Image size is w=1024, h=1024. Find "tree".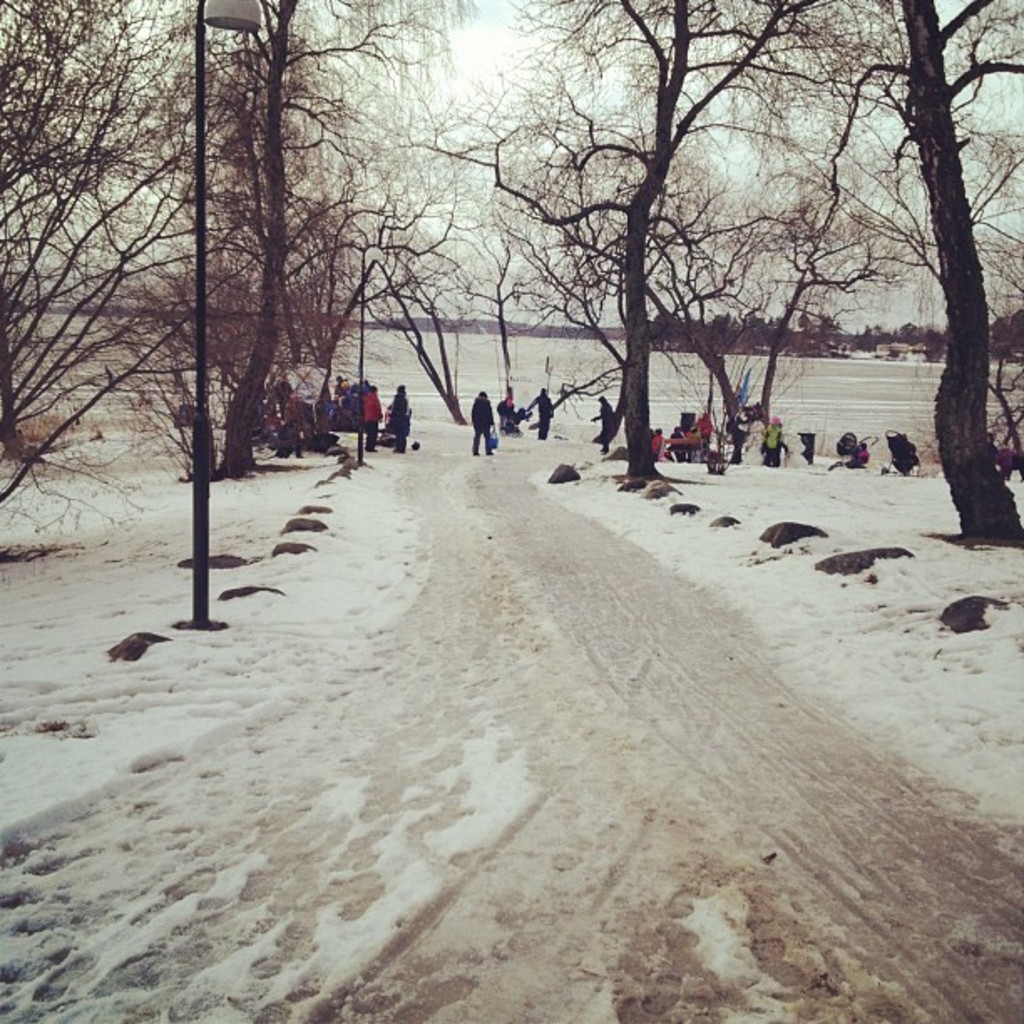
[492, 0, 812, 479].
